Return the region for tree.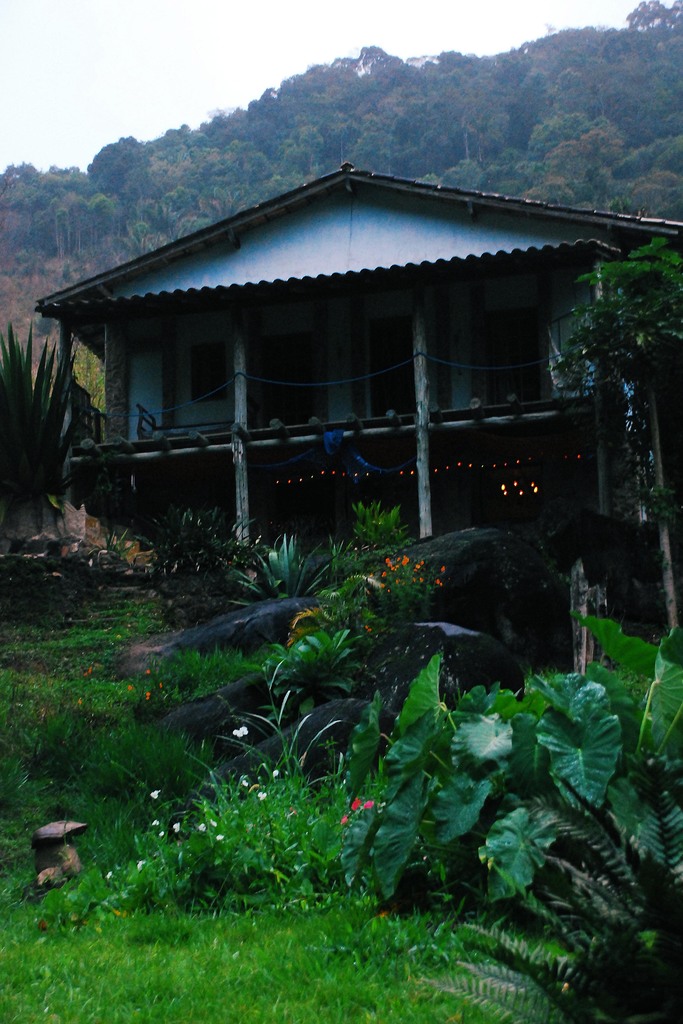
bbox=[613, 0, 682, 60].
